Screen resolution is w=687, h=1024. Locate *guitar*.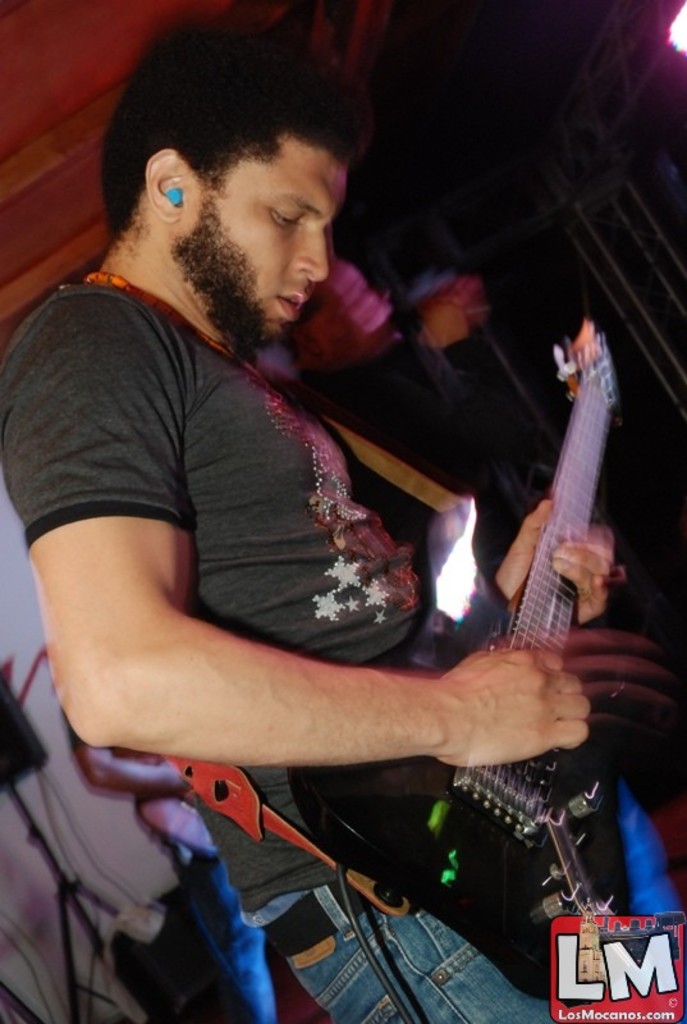
bbox(288, 307, 619, 1001).
